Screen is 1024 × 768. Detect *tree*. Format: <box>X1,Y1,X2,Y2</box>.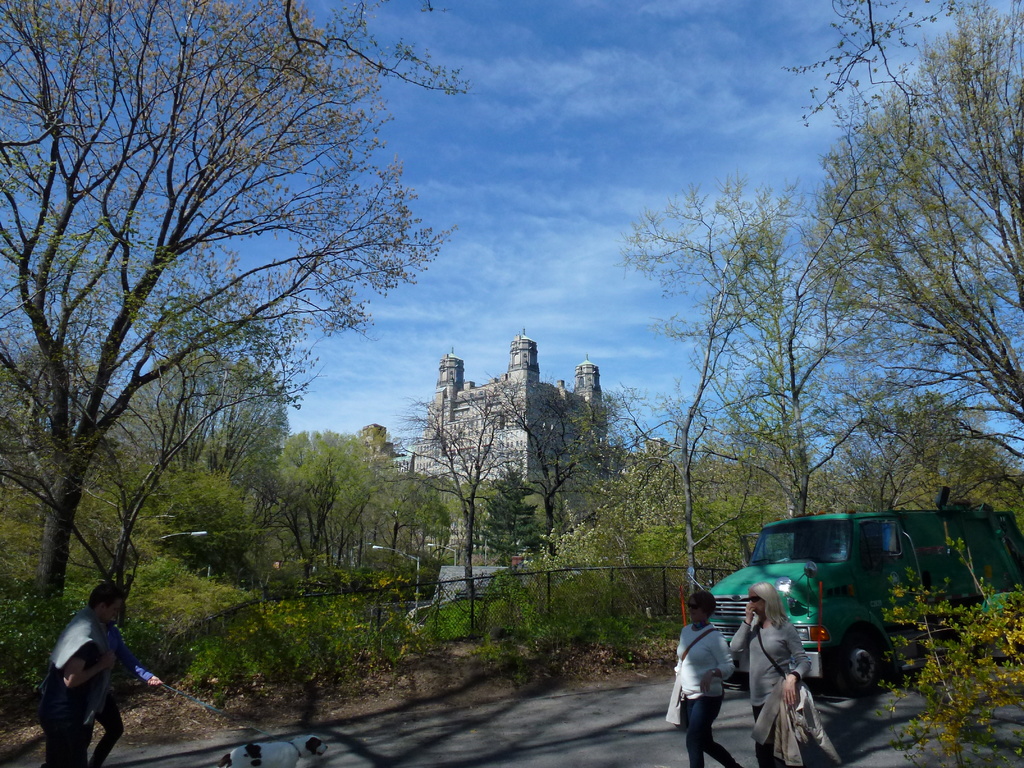
<box>39,335,287,520</box>.
